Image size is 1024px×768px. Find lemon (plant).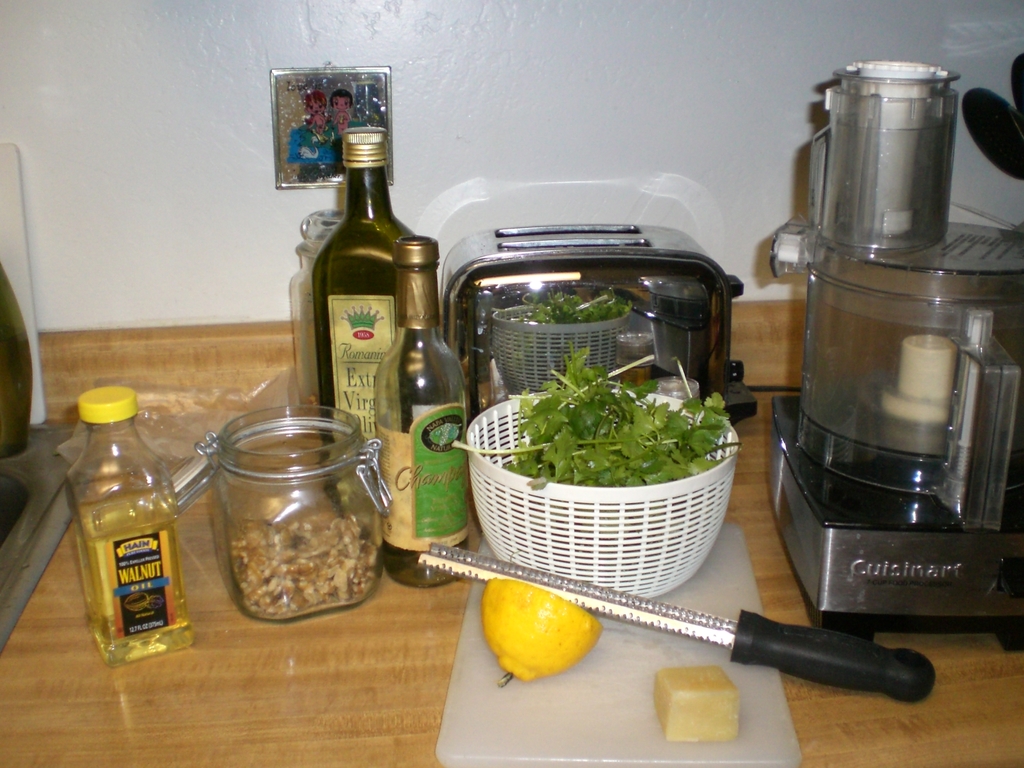
[x1=483, y1=572, x2=604, y2=679].
